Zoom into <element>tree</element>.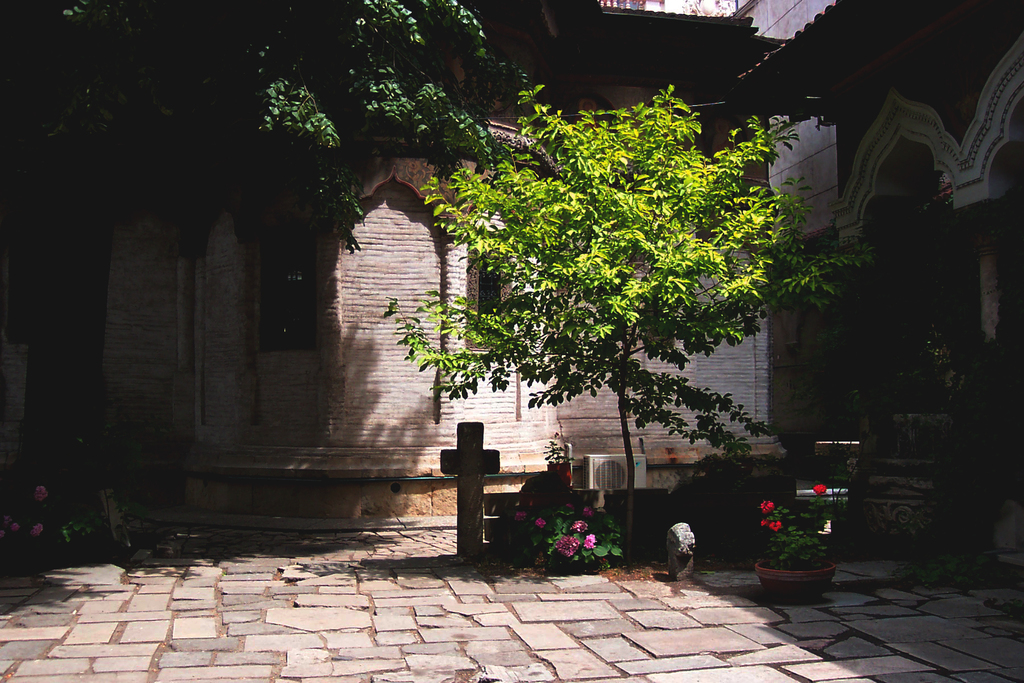
Zoom target: box(0, 0, 535, 259).
